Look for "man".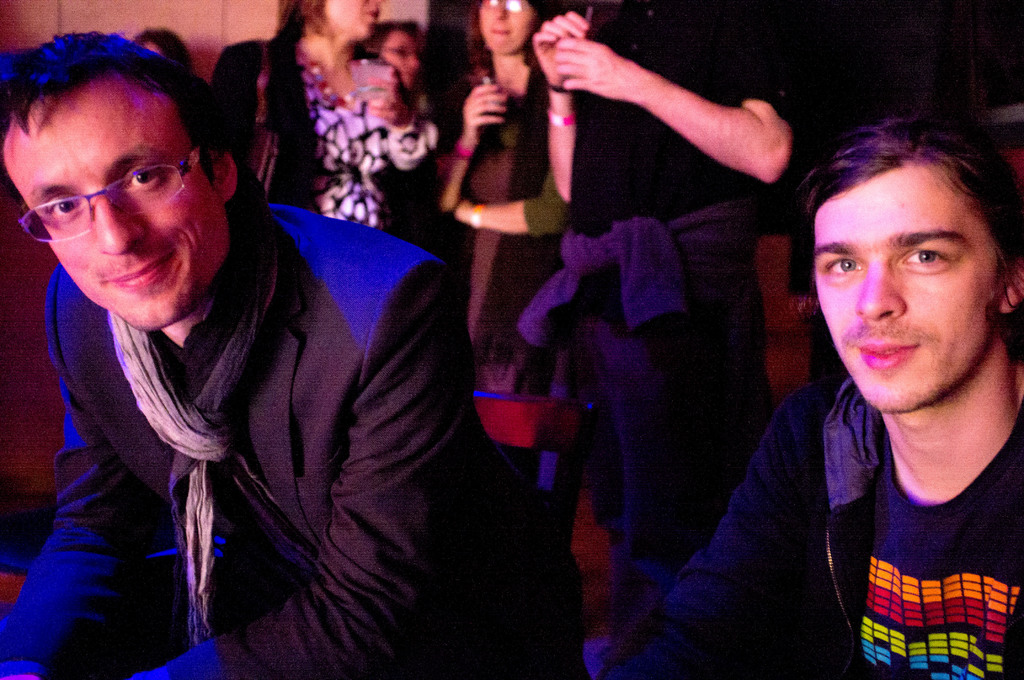
Found: [left=0, top=32, right=584, bottom=679].
